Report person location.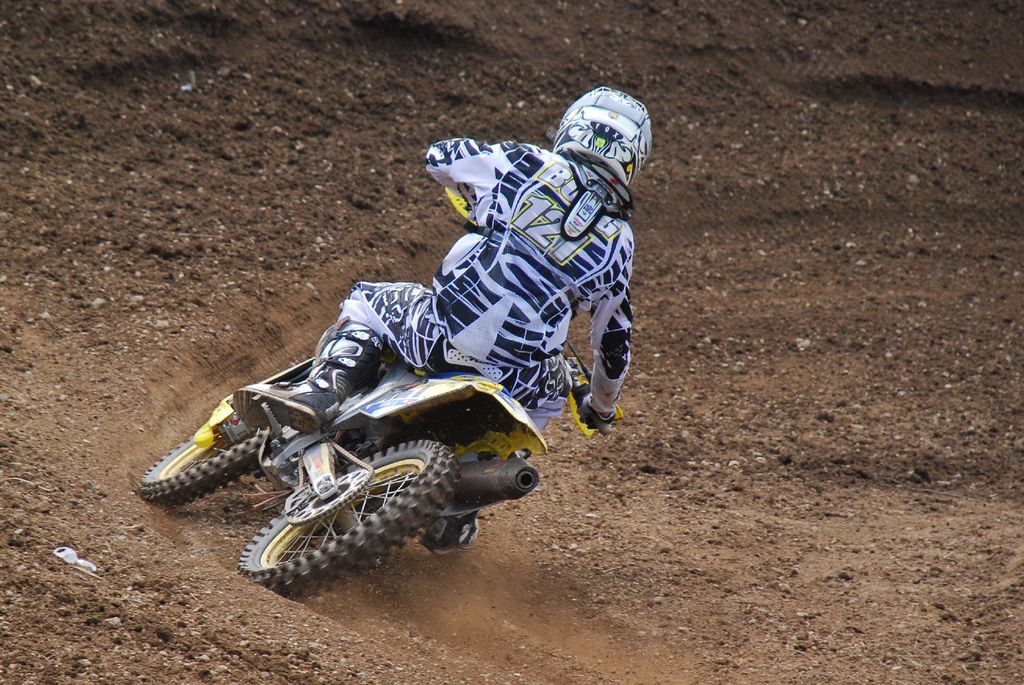
Report: left=204, top=96, right=620, bottom=586.
